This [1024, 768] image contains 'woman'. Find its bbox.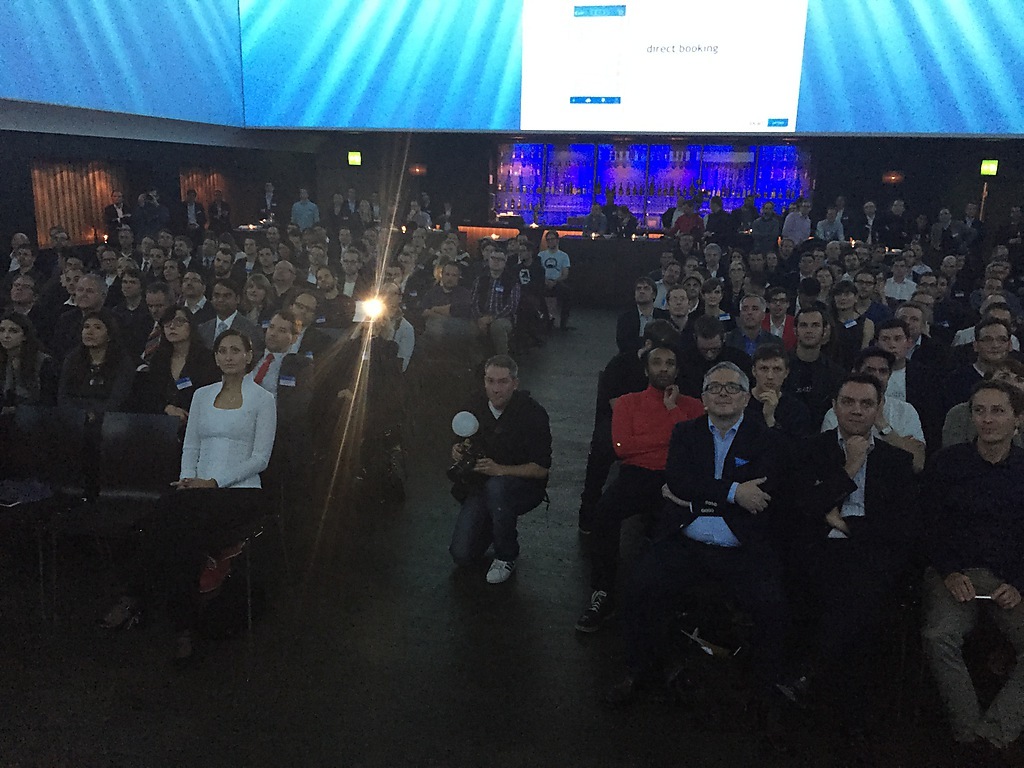
[left=831, top=281, right=875, bottom=364].
